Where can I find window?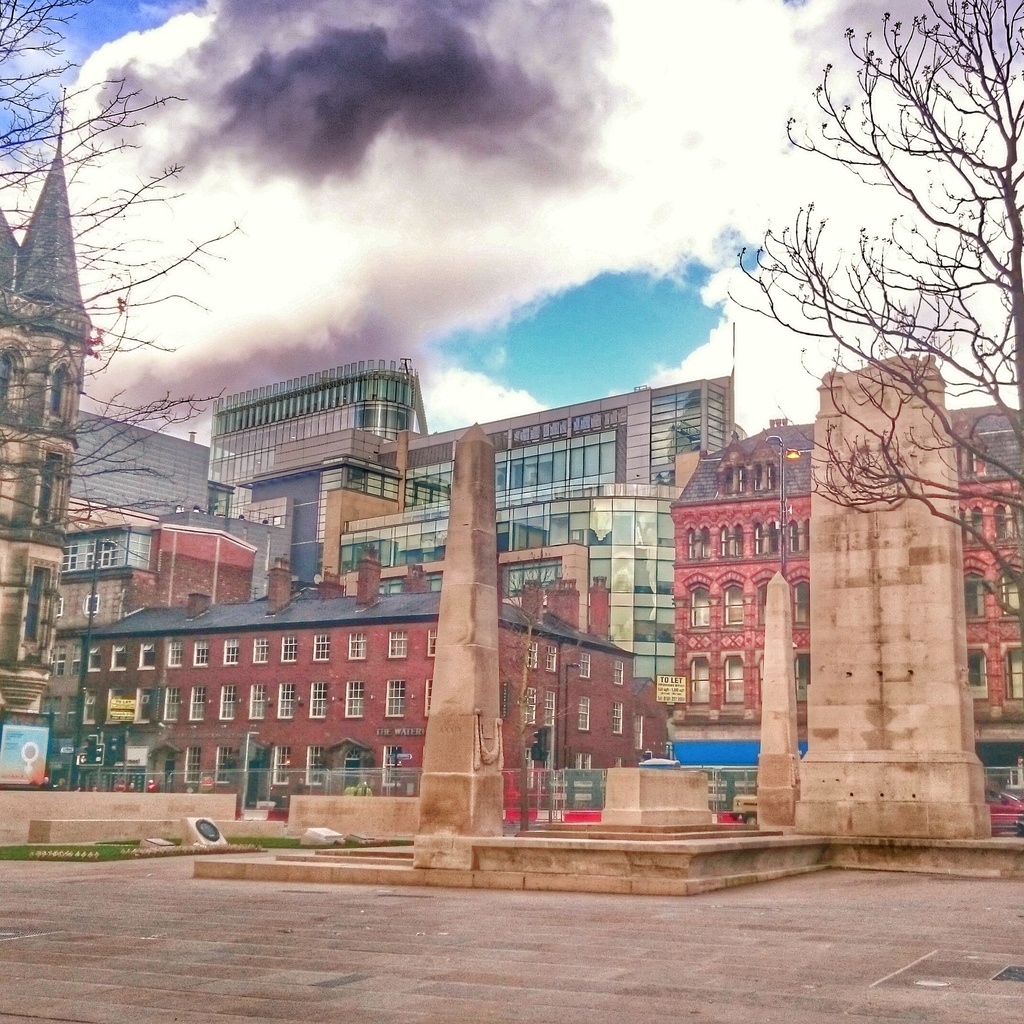
You can find it at left=720, top=652, right=750, bottom=708.
